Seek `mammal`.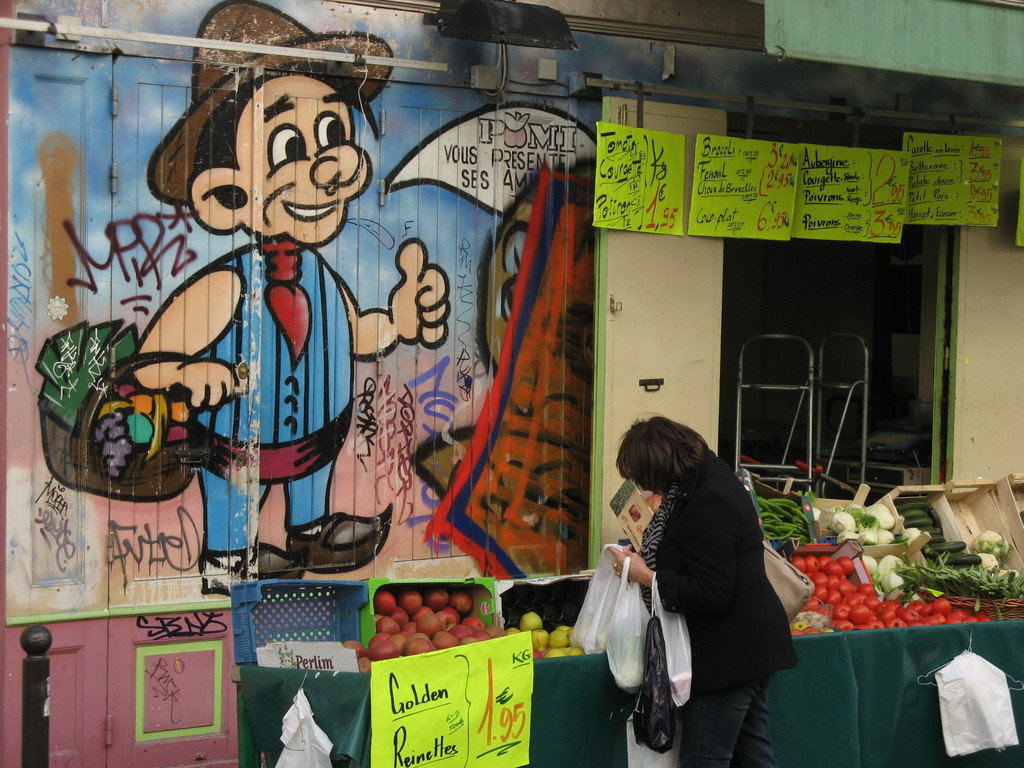
<box>130,0,447,597</box>.
